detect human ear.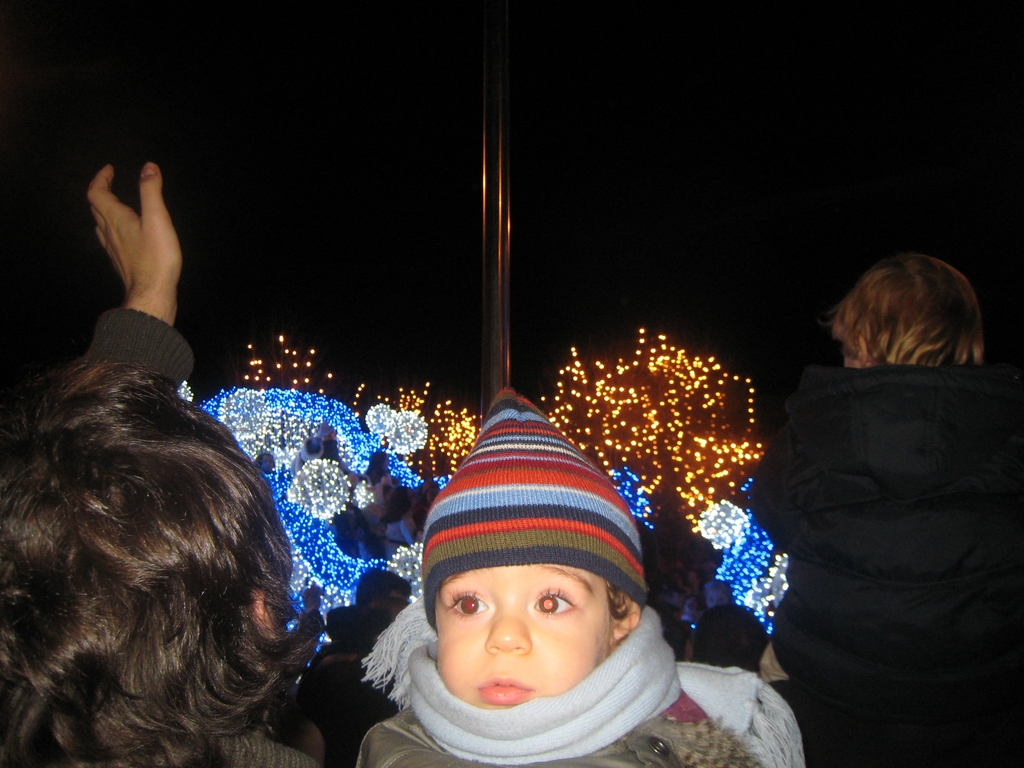
Detected at (610, 600, 642, 648).
